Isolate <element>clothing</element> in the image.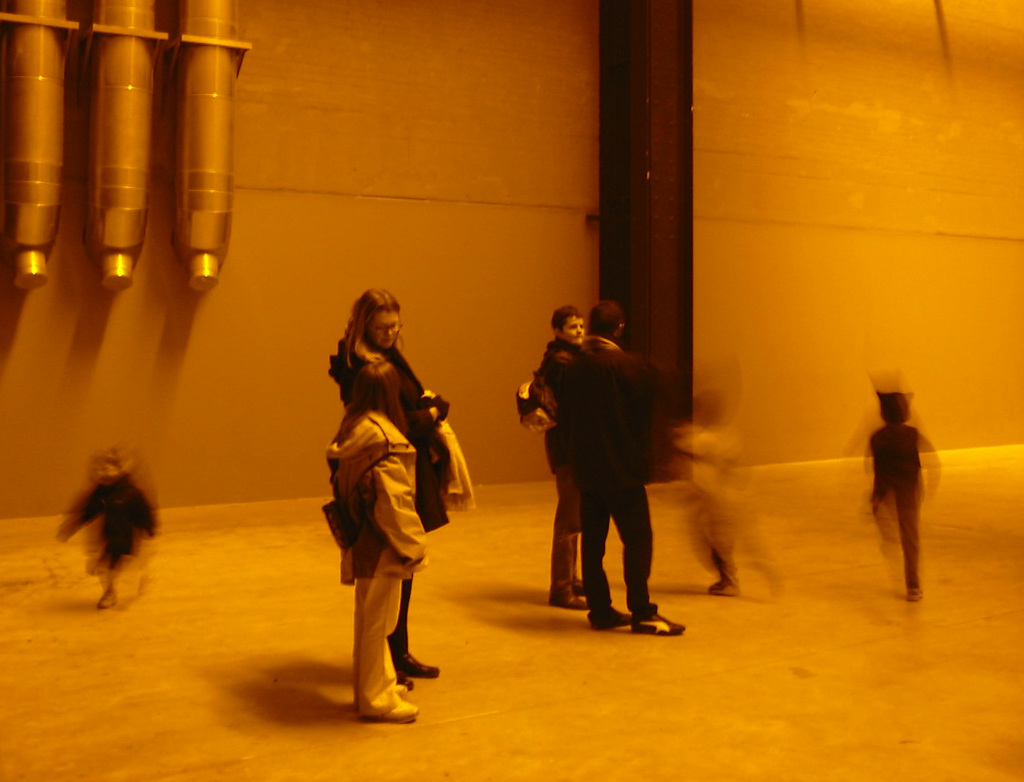
Isolated region: (544, 313, 657, 640).
